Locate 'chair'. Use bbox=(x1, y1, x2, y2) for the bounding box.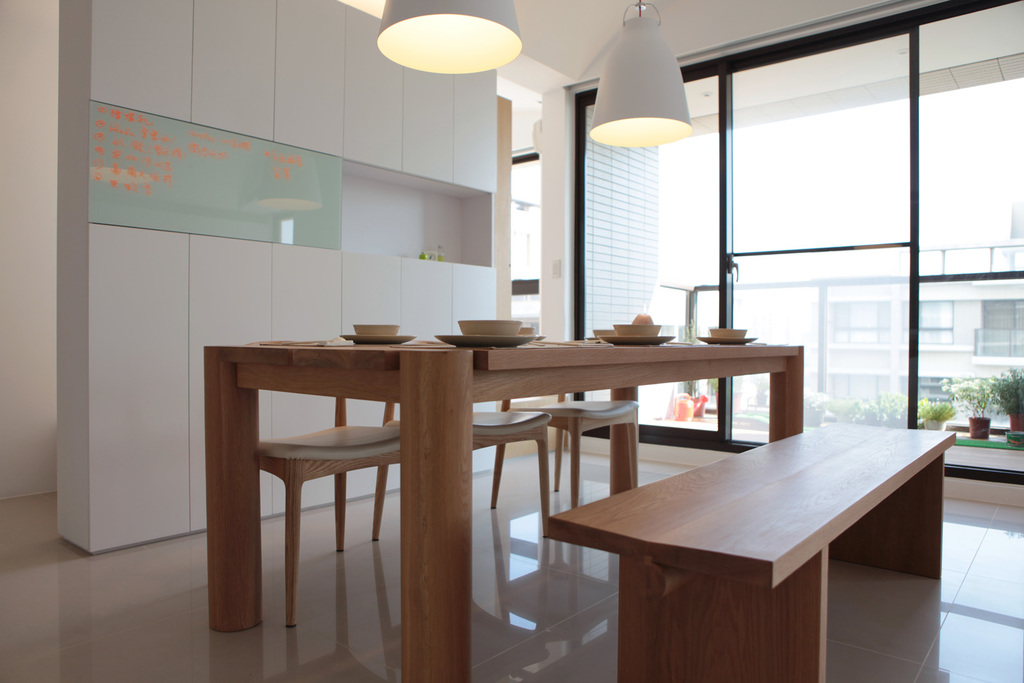
bbox=(490, 392, 635, 511).
